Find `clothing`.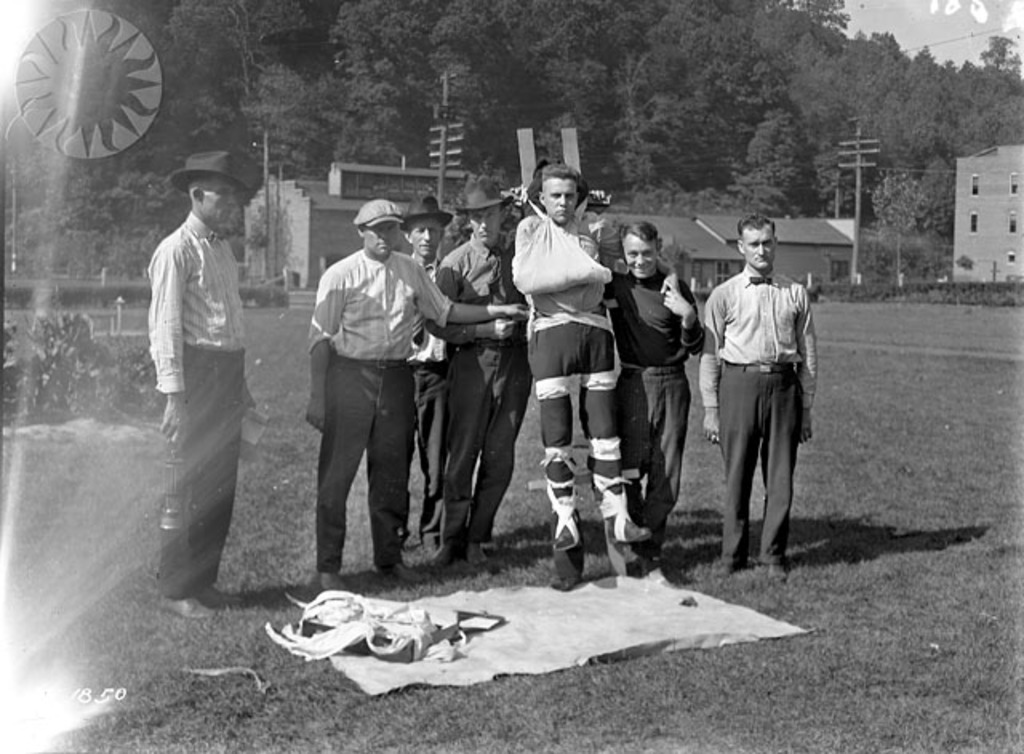
[x1=600, y1=272, x2=704, y2=549].
